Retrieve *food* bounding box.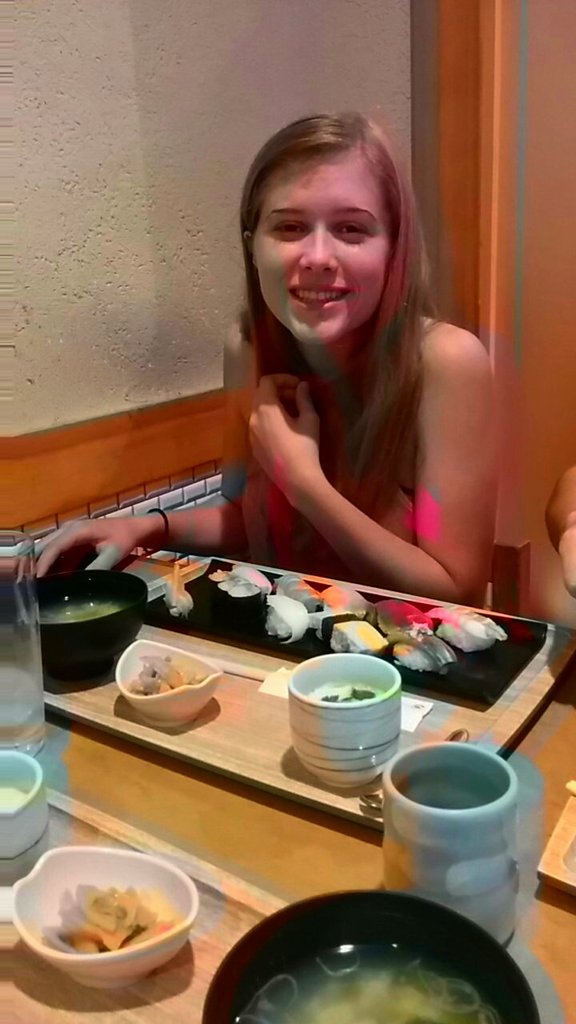
Bounding box: [227,899,505,1023].
